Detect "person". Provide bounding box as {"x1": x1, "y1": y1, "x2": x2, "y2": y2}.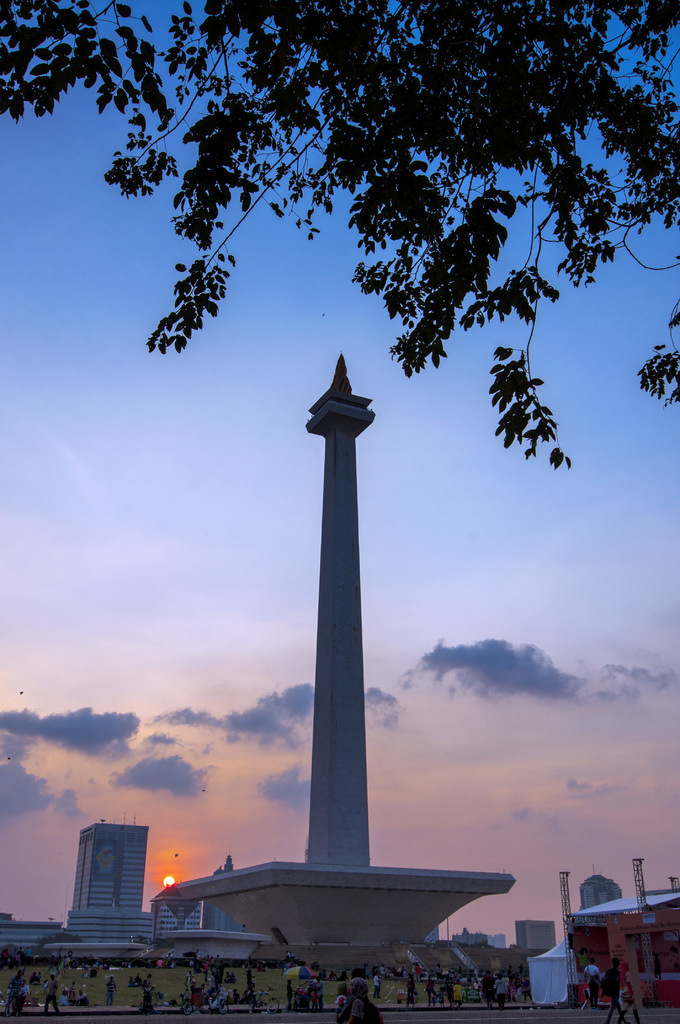
{"x1": 124, "y1": 977, "x2": 149, "y2": 987}.
